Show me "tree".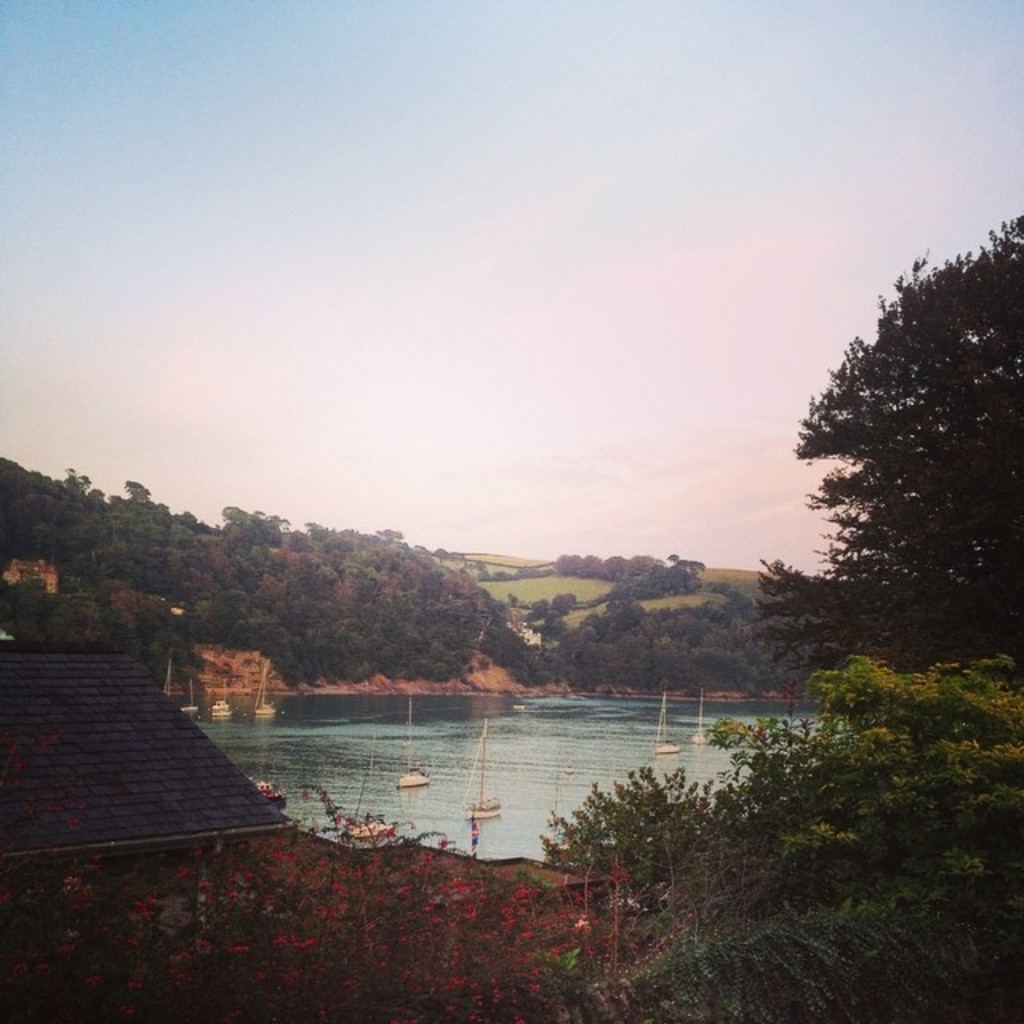
"tree" is here: BBox(770, 221, 1016, 690).
